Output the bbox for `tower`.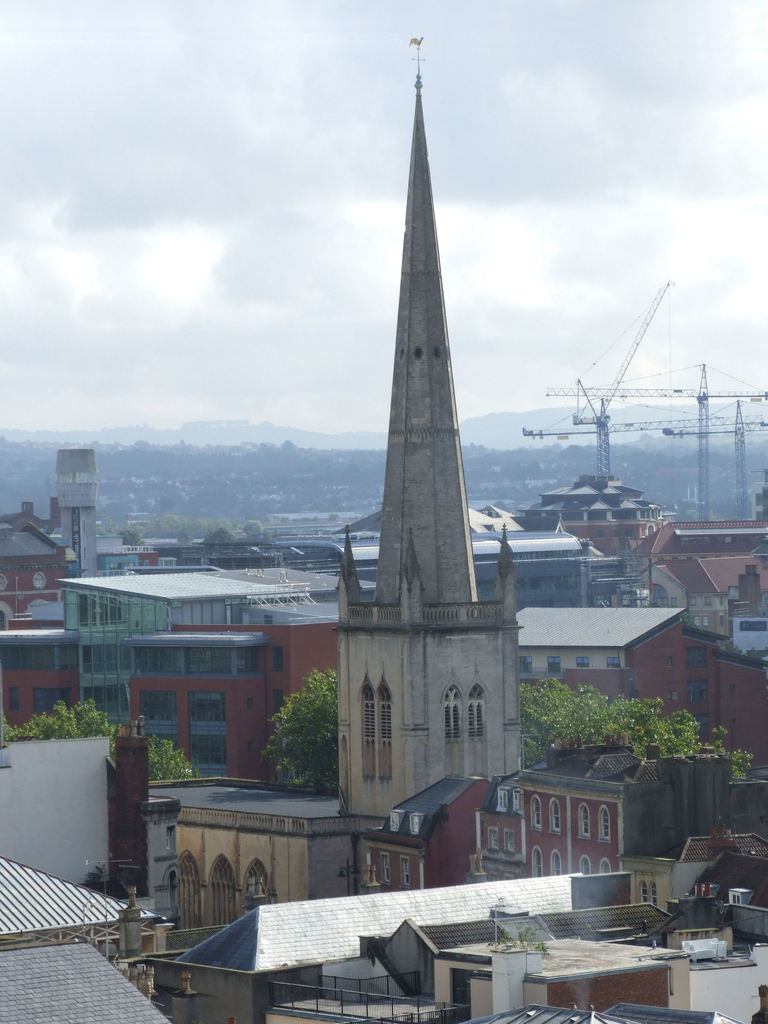
bbox=(47, 454, 103, 566).
